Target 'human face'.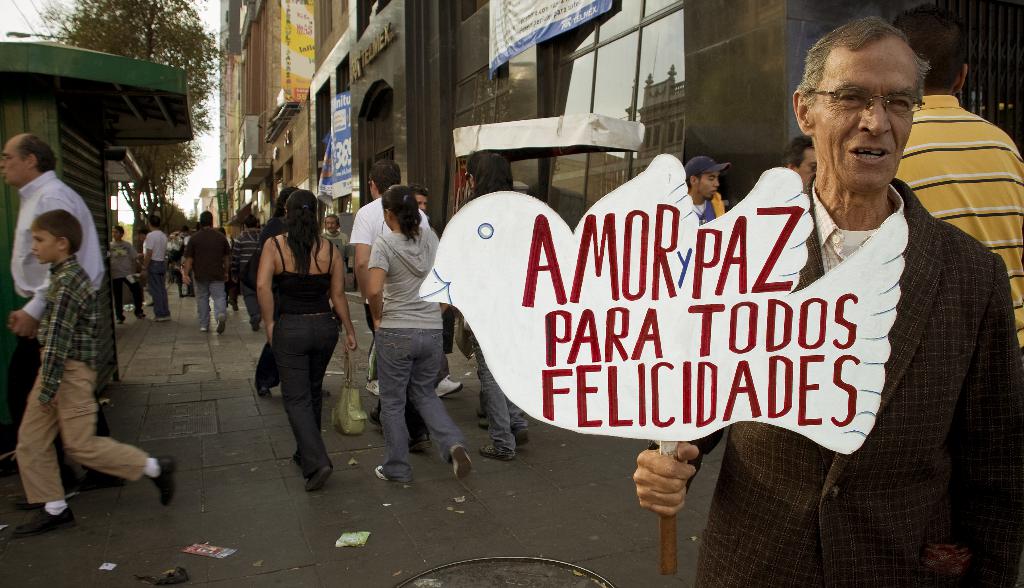
Target region: l=0, t=137, r=26, b=182.
